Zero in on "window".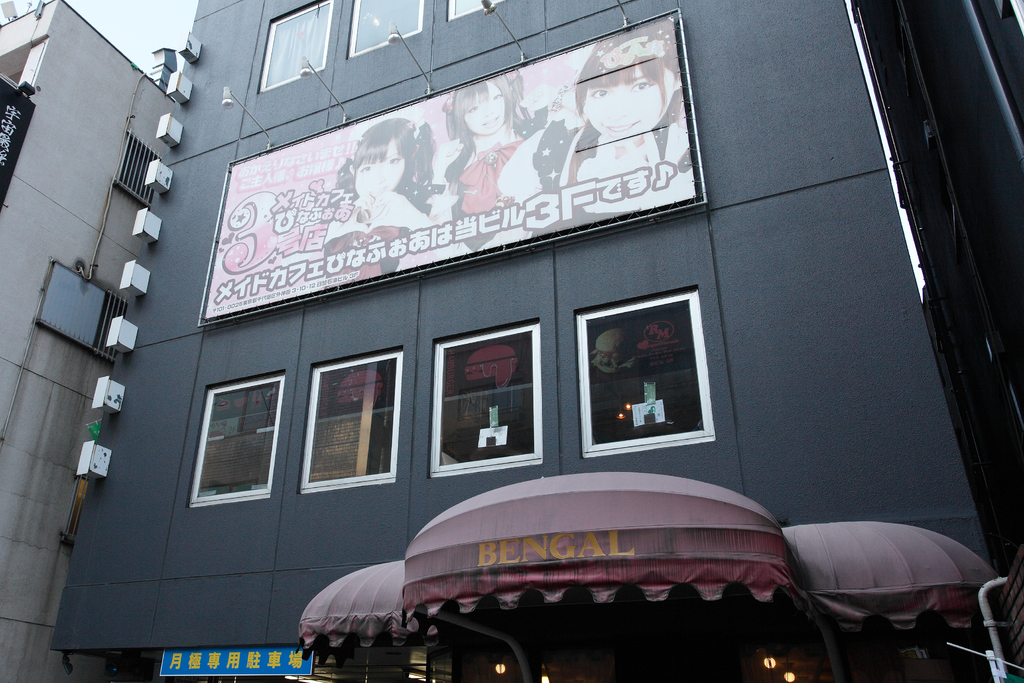
Zeroed in: crop(431, 325, 541, 484).
